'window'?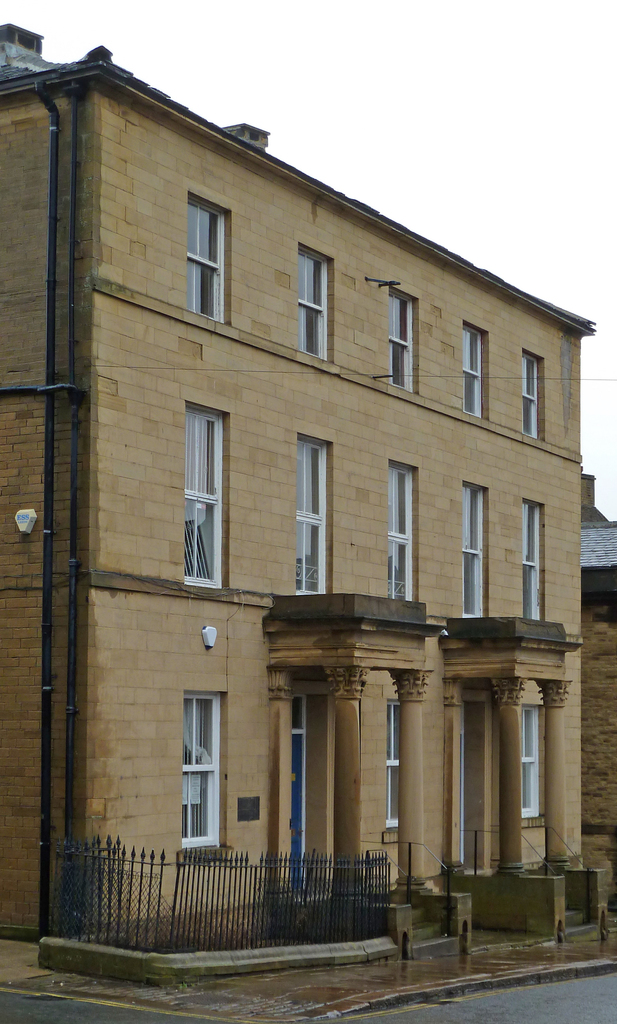
519 355 540 439
